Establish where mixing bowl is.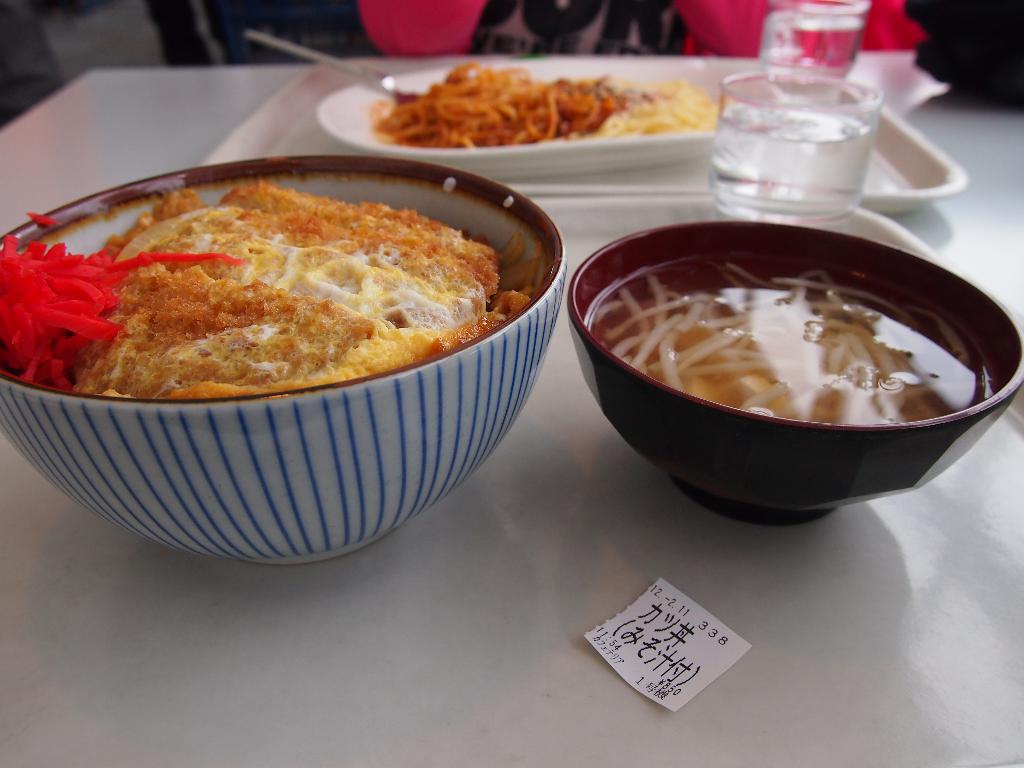
Established at [0, 158, 569, 564].
